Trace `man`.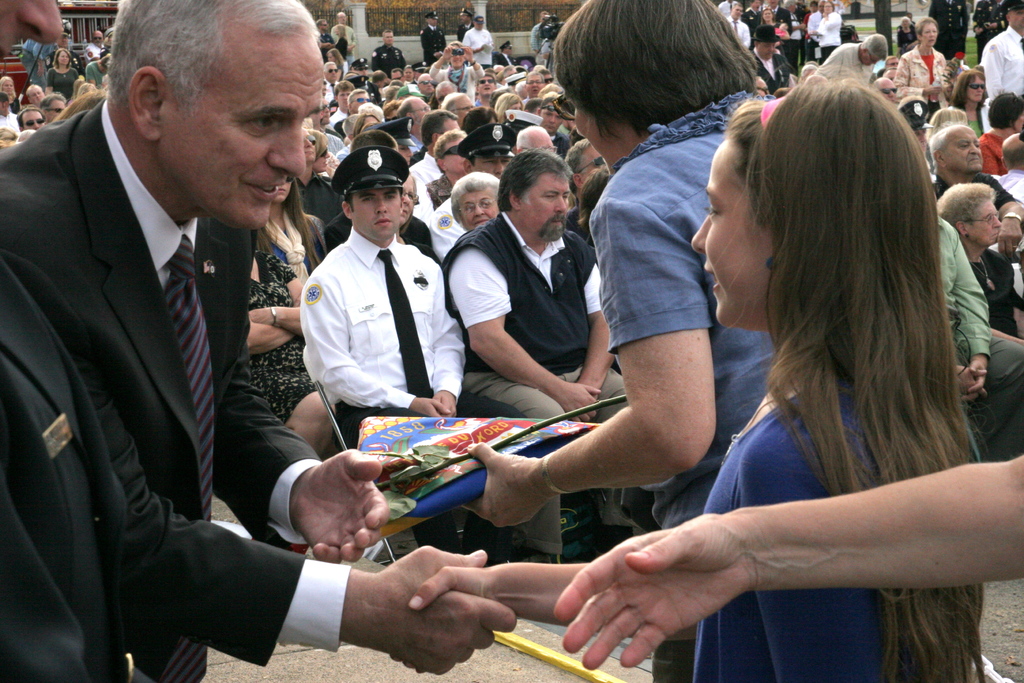
Traced to 85:52:111:90.
